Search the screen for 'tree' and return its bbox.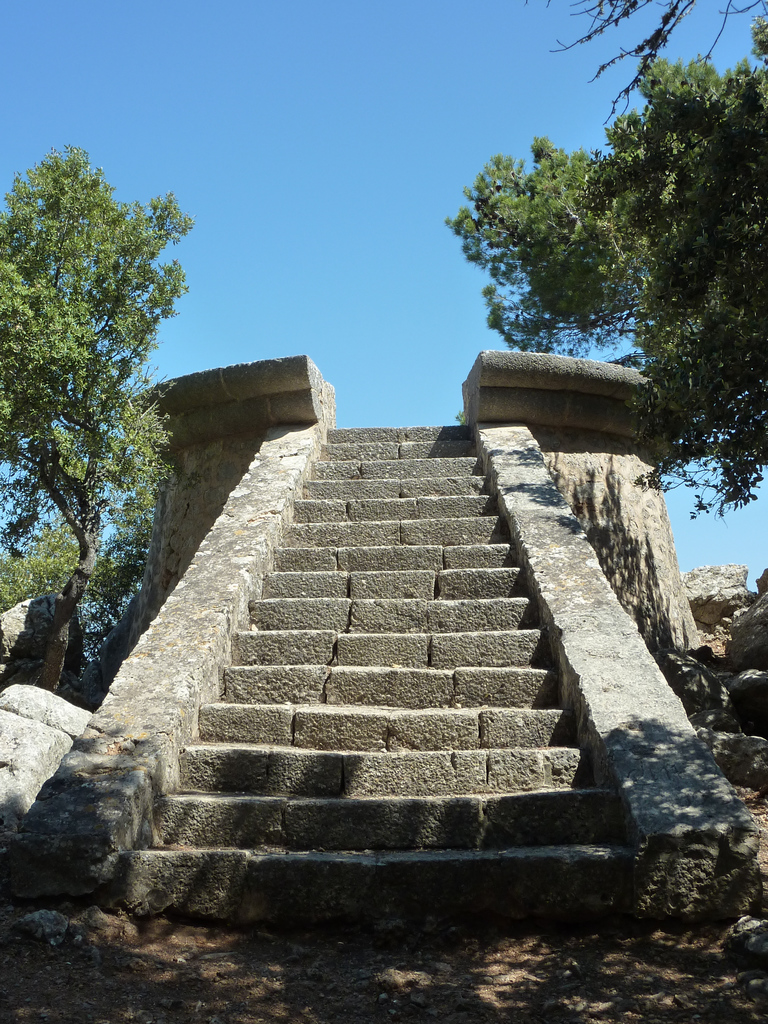
Found: bbox=[12, 123, 192, 709].
